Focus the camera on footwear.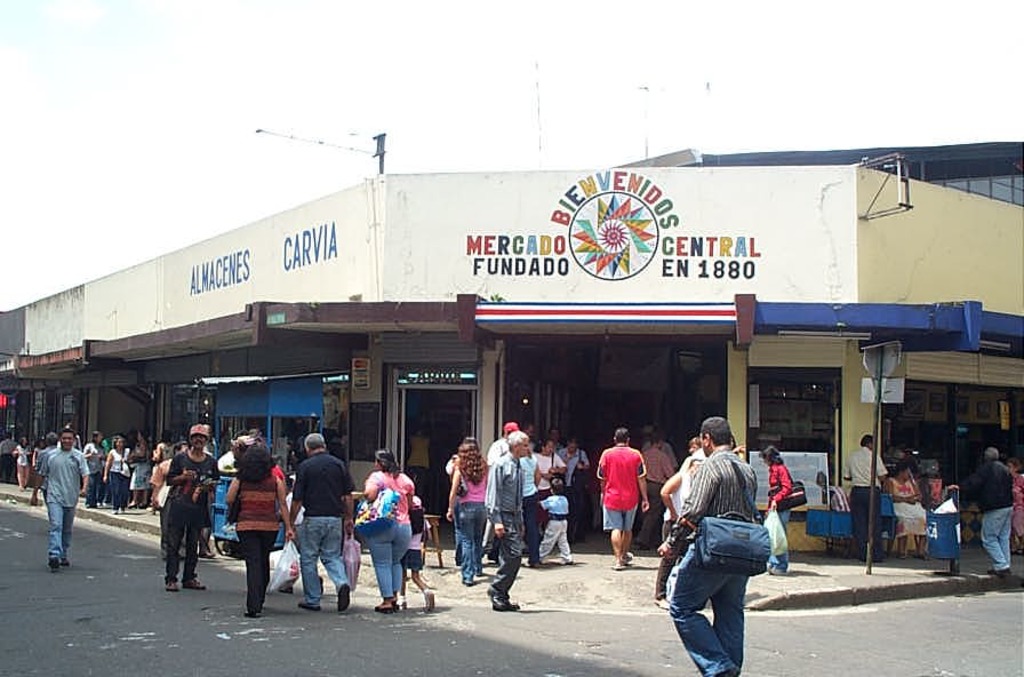
Focus region: left=45, top=555, right=56, bottom=570.
